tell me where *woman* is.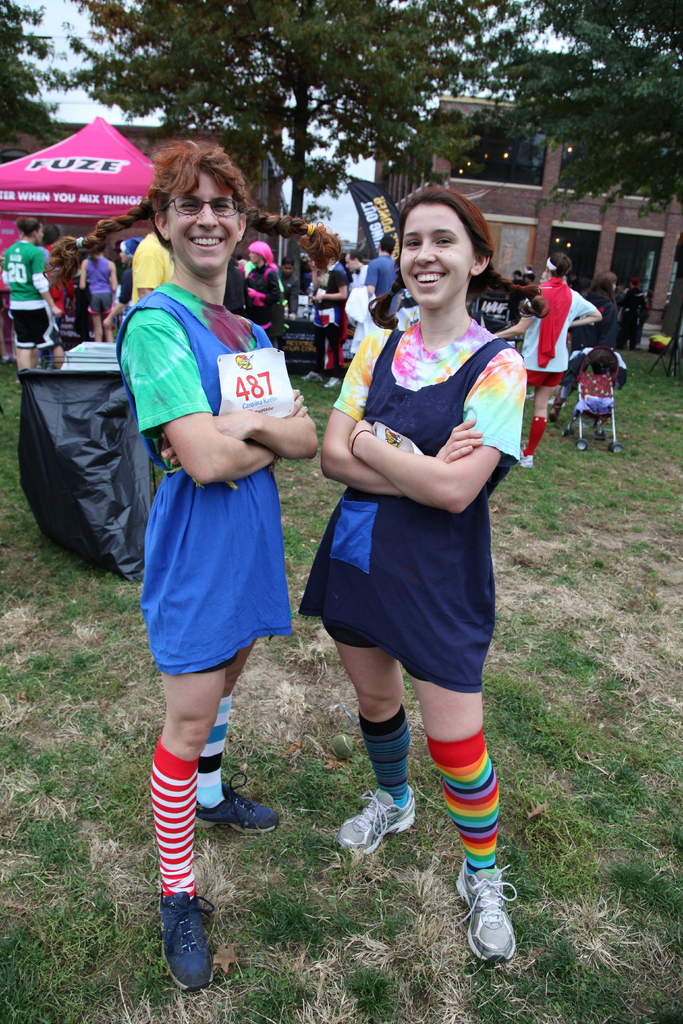
*woman* is at region(242, 239, 287, 351).
